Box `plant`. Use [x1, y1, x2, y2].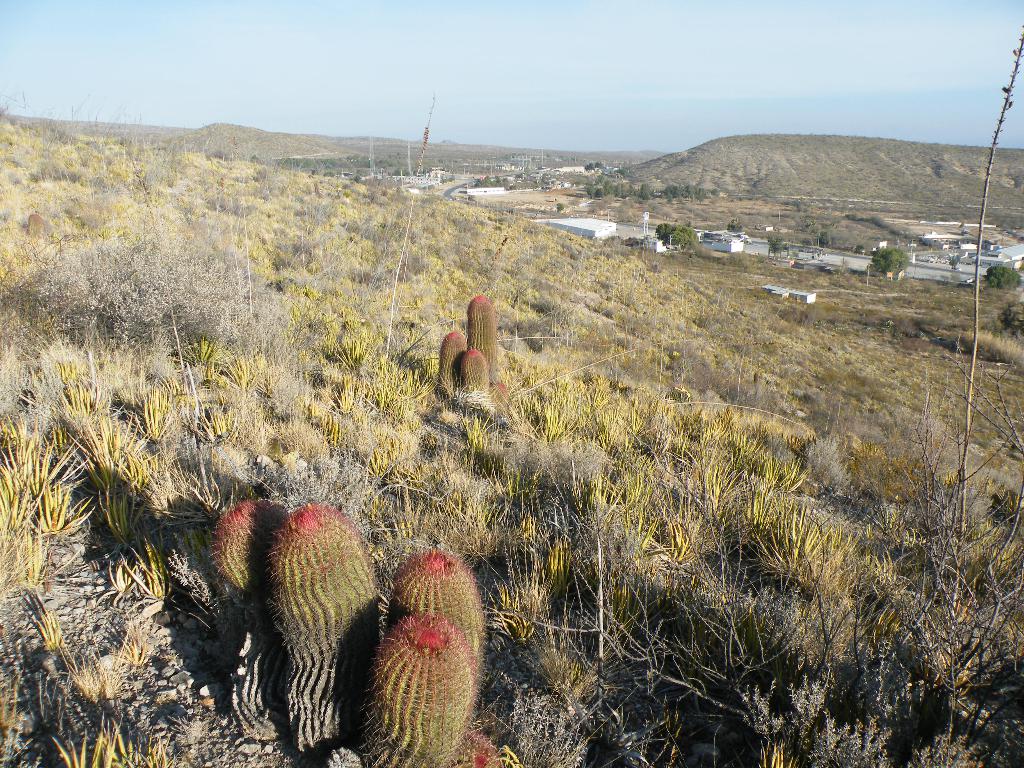
[356, 609, 487, 767].
